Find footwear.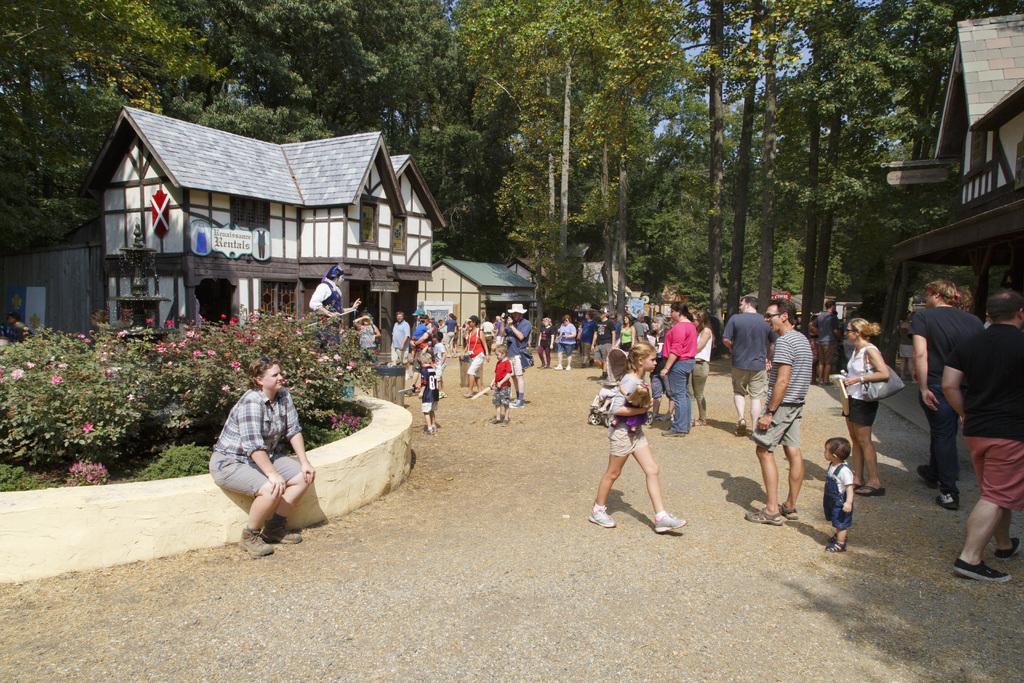
239,527,273,557.
